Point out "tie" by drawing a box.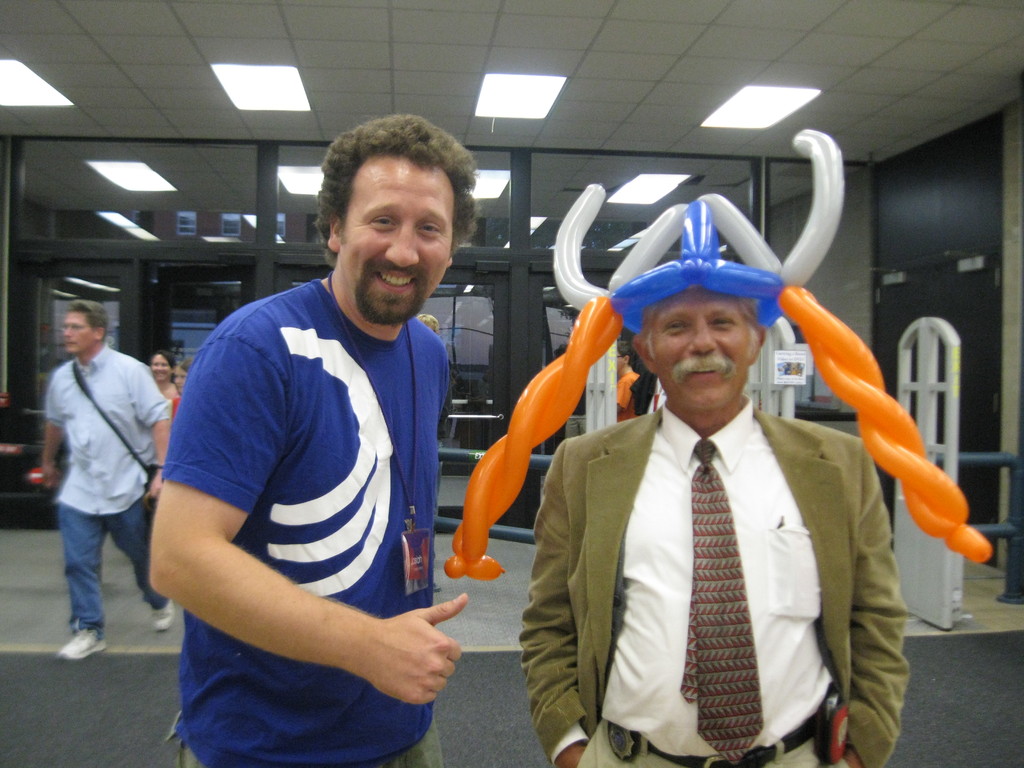
678/442/766/765.
